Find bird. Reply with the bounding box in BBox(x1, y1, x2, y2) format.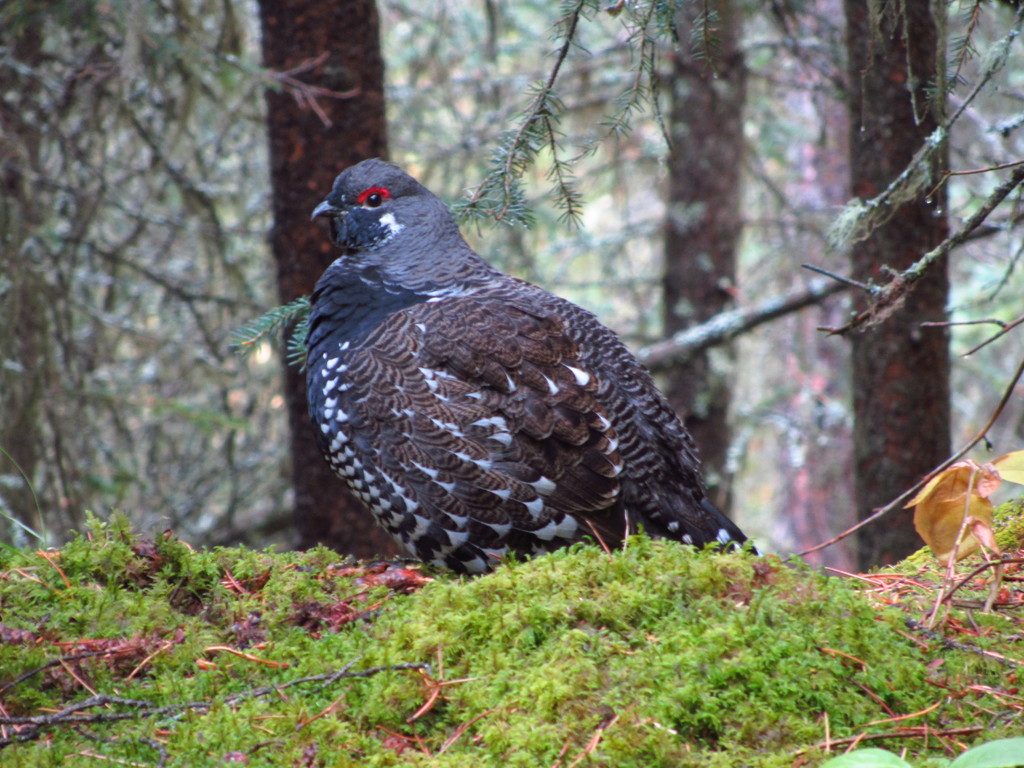
BBox(288, 191, 736, 563).
